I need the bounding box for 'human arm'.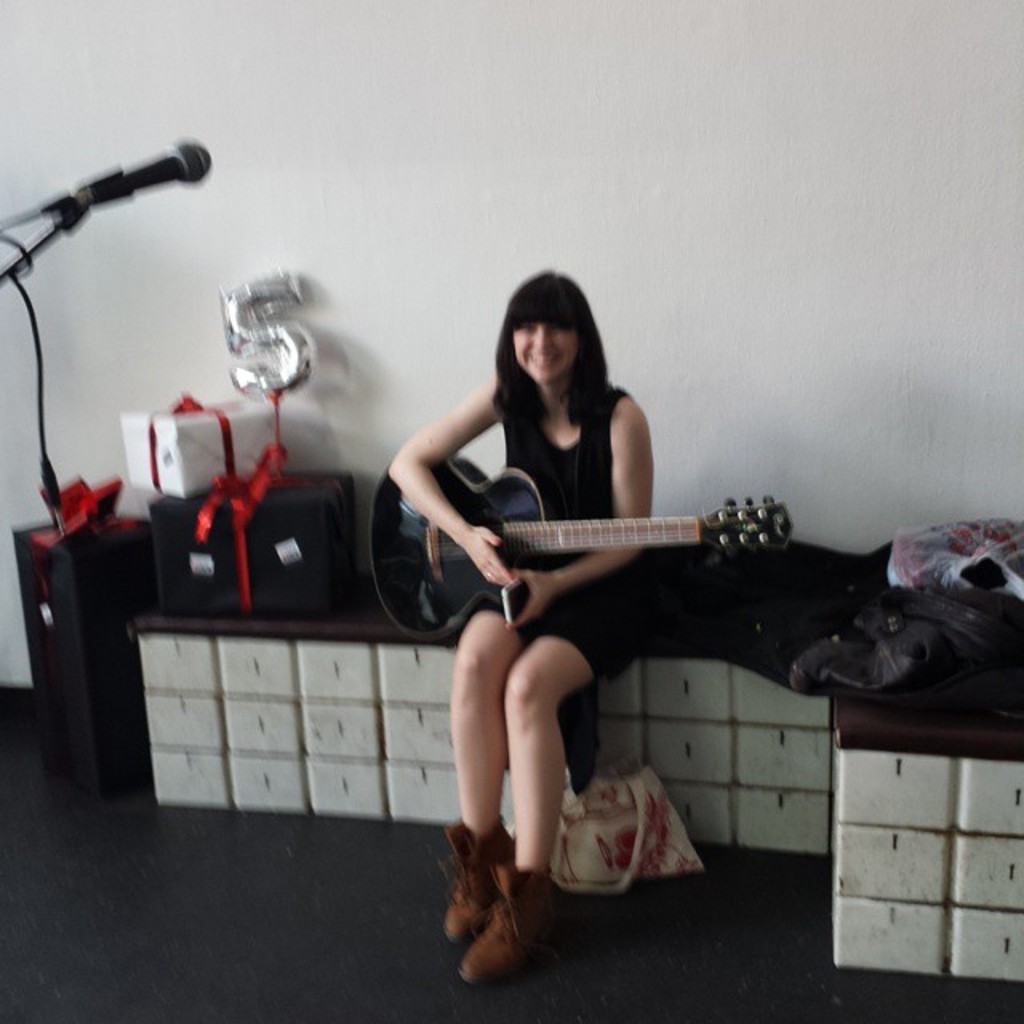
Here it is: <box>397,390,488,589</box>.
